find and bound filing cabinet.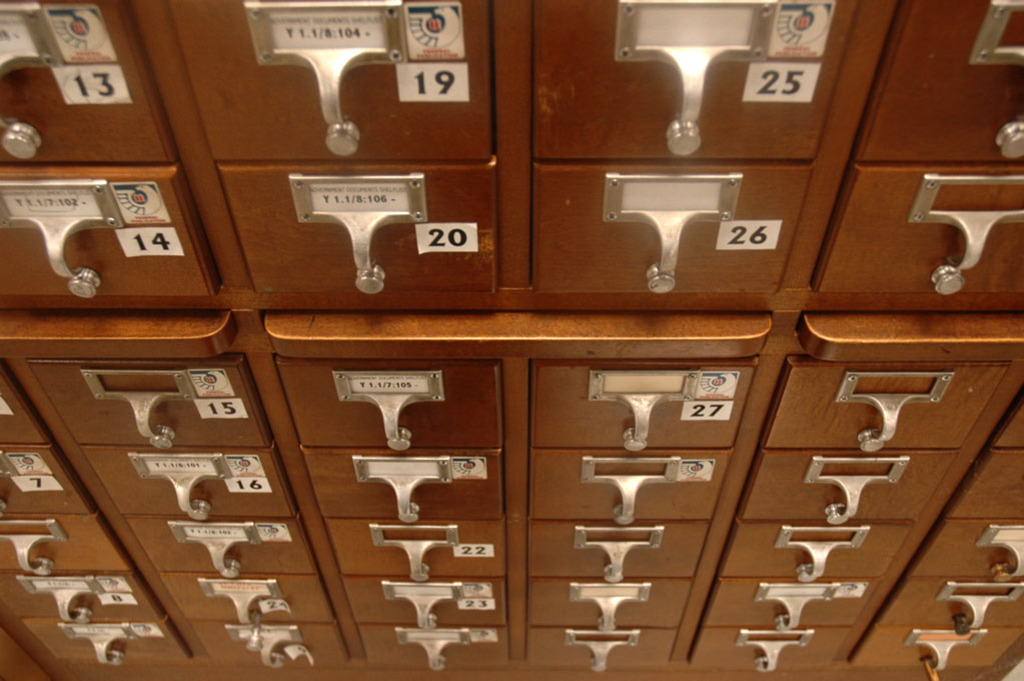
Bound: l=0, t=350, r=351, b=671.
